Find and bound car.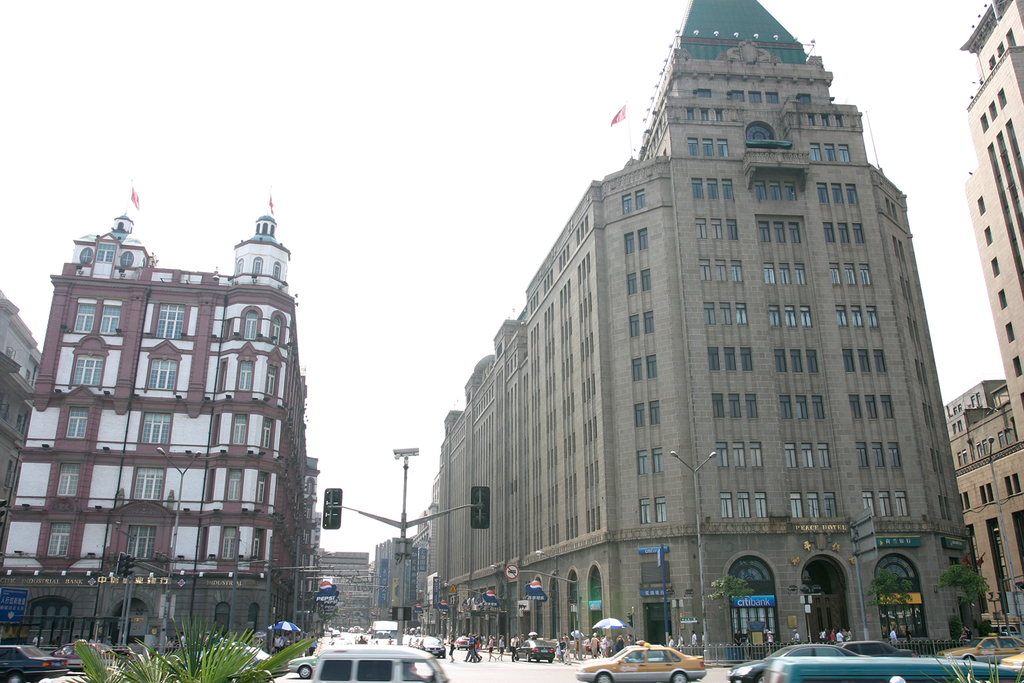
Bound: l=1002, t=658, r=1021, b=682.
